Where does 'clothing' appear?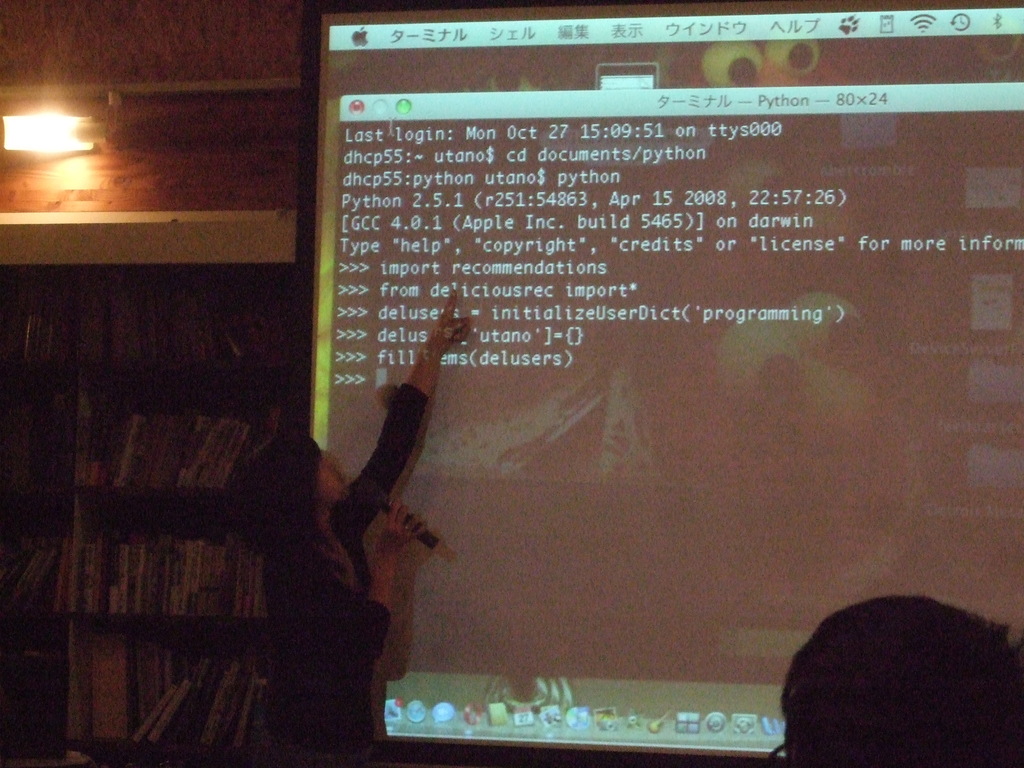
Appears at x1=259 y1=386 x2=432 y2=763.
